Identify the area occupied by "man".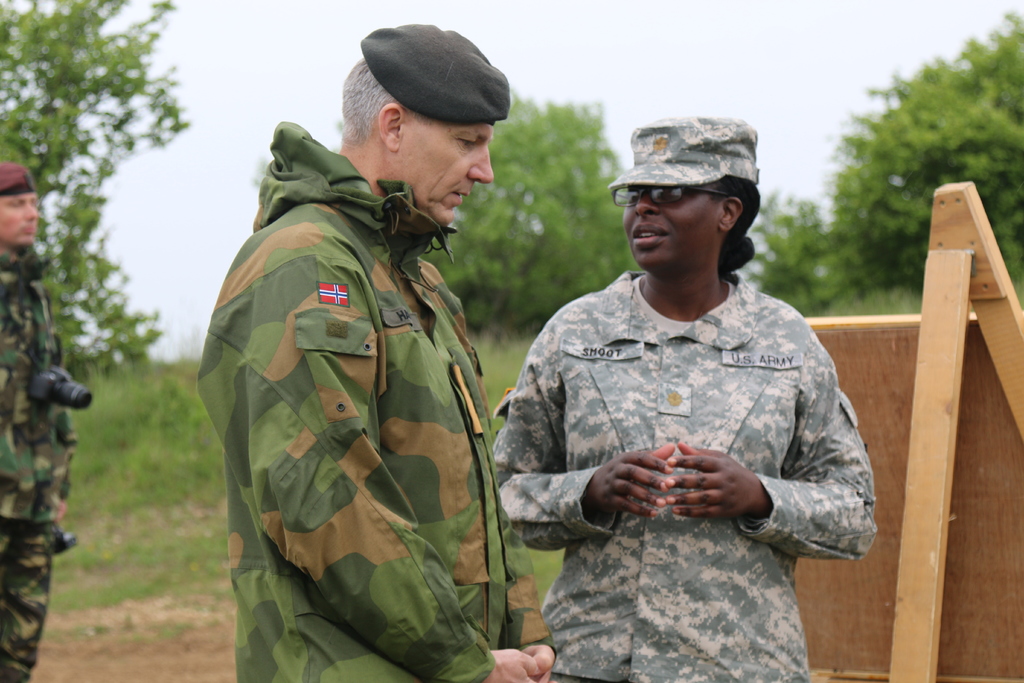
Area: rect(0, 158, 79, 676).
